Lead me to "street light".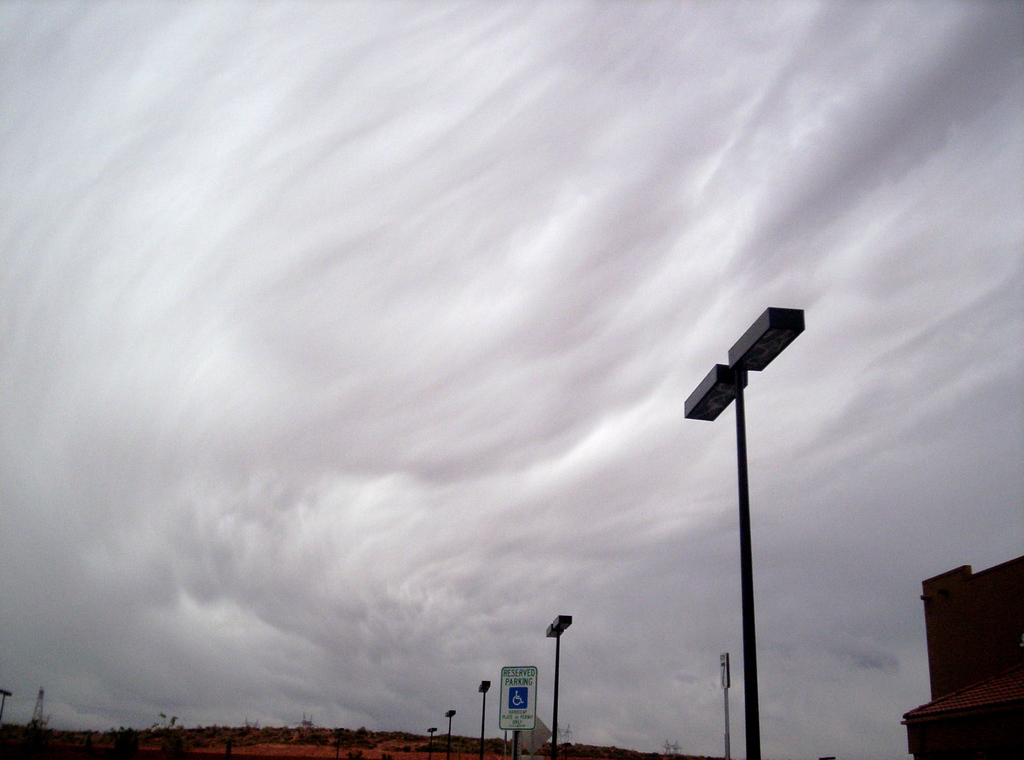
Lead to [441, 703, 458, 759].
